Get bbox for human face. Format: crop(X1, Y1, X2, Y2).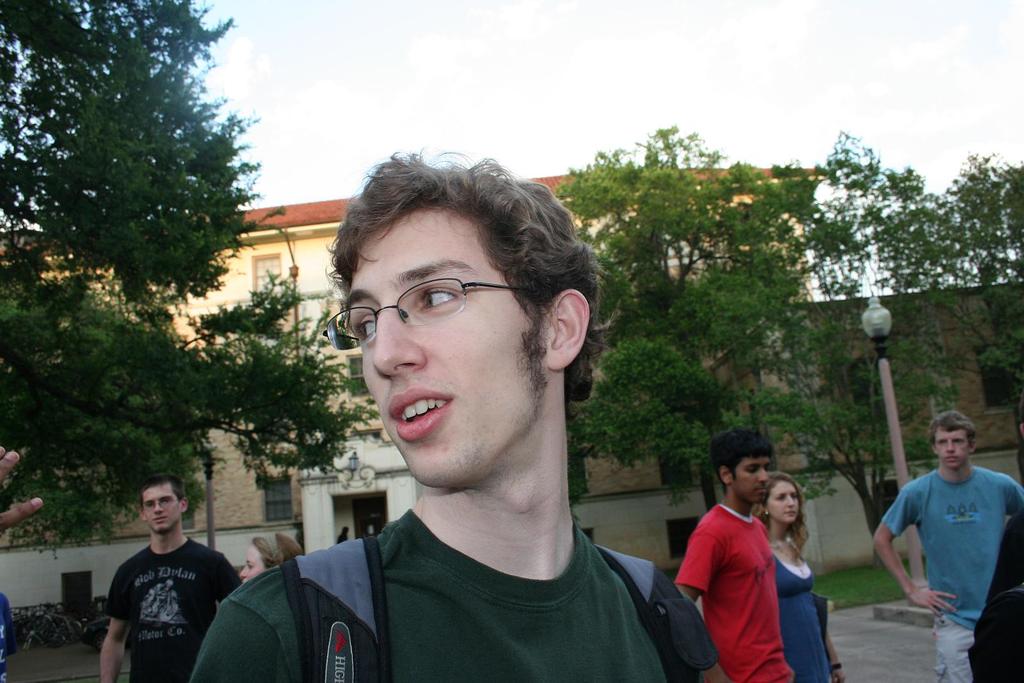
crop(346, 210, 556, 482).
